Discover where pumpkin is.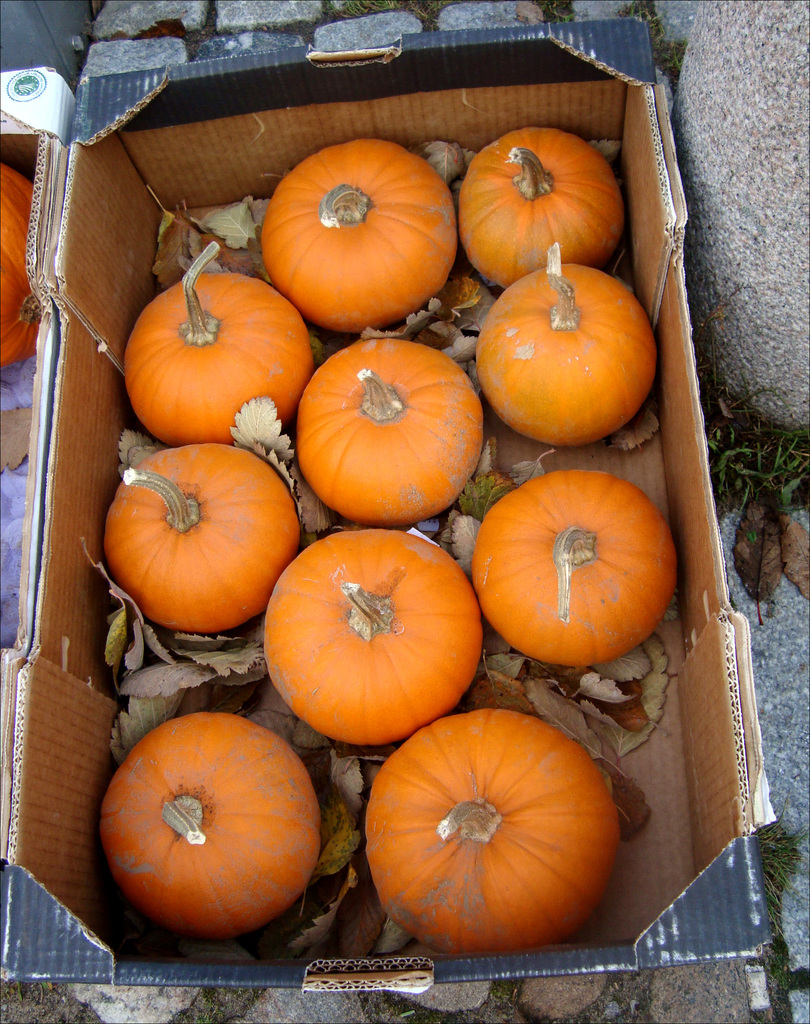
Discovered at box=[478, 239, 669, 436].
